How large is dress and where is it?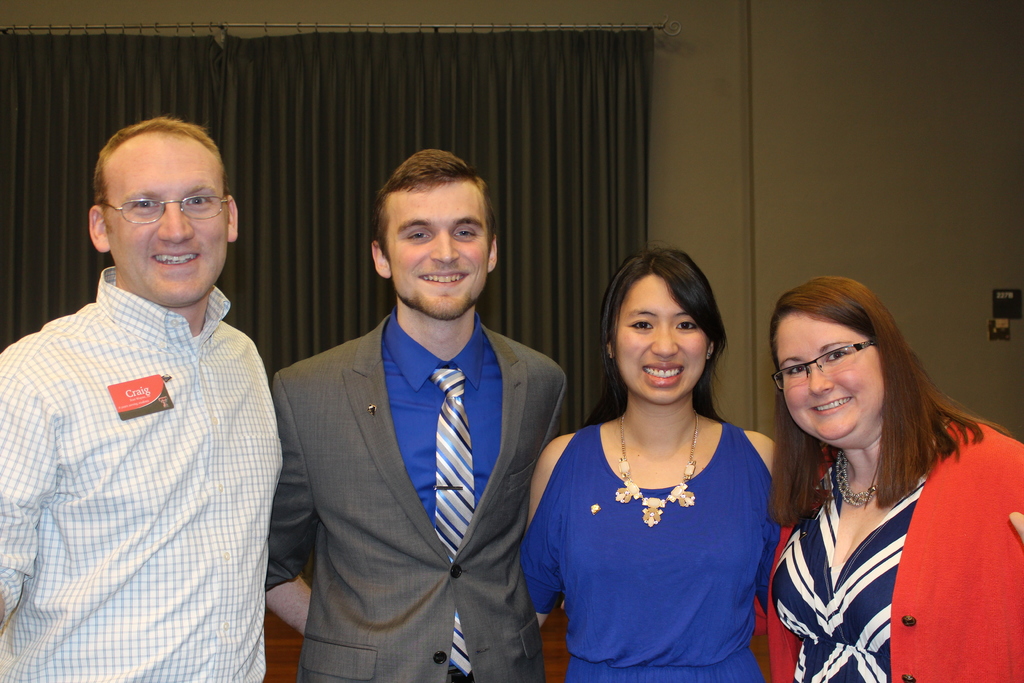
Bounding box: rect(548, 342, 821, 661).
